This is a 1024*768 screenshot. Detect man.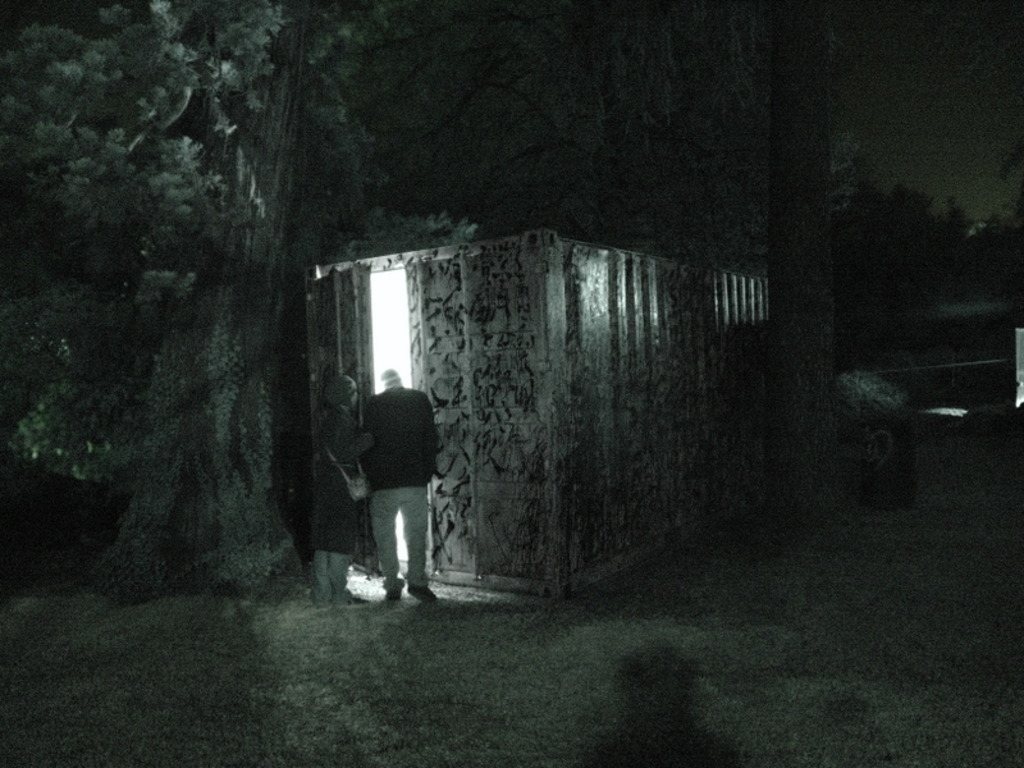
bbox=(335, 362, 439, 616).
